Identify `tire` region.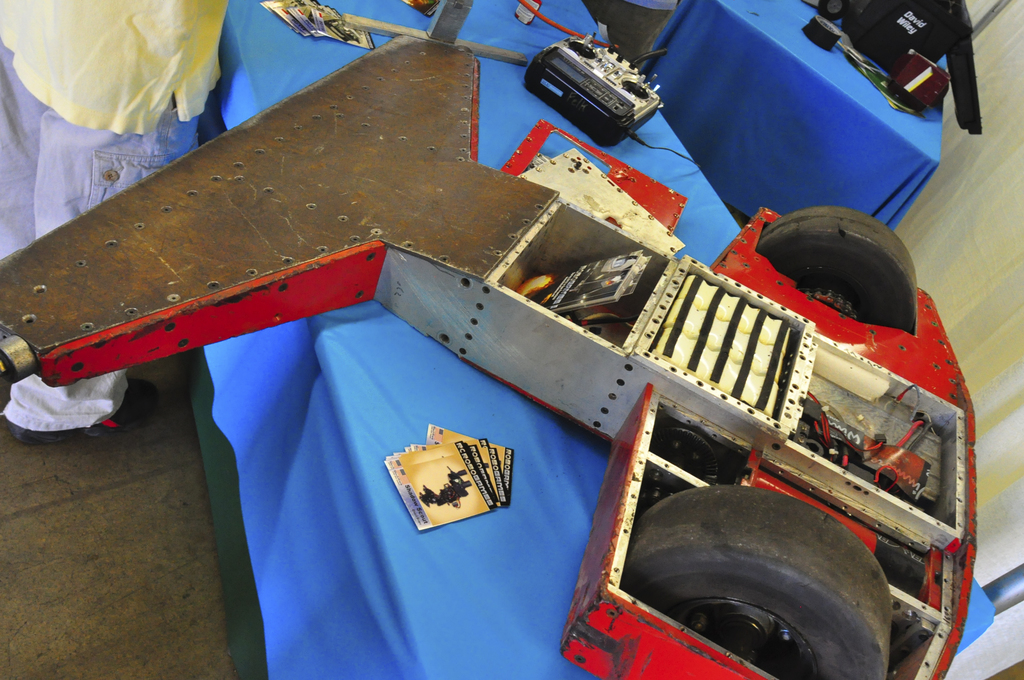
Region: (left=617, top=479, right=898, bottom=679).
